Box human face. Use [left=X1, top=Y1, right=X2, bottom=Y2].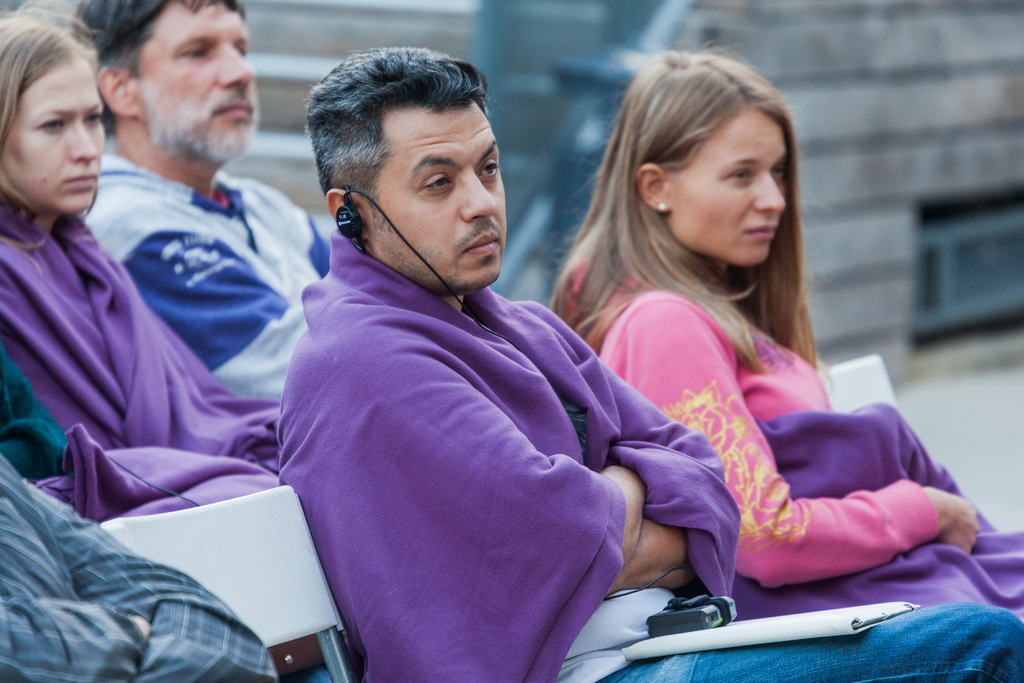
[left=676, top=113, right=790, bottom=267].
